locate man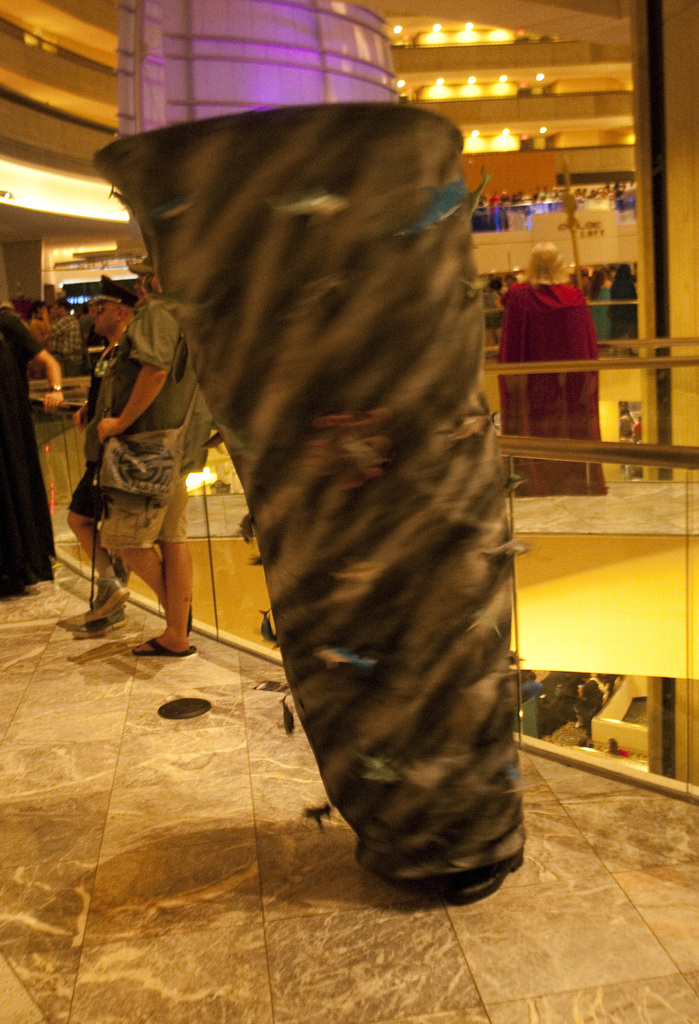
rect(65, 274, 134, 635)
